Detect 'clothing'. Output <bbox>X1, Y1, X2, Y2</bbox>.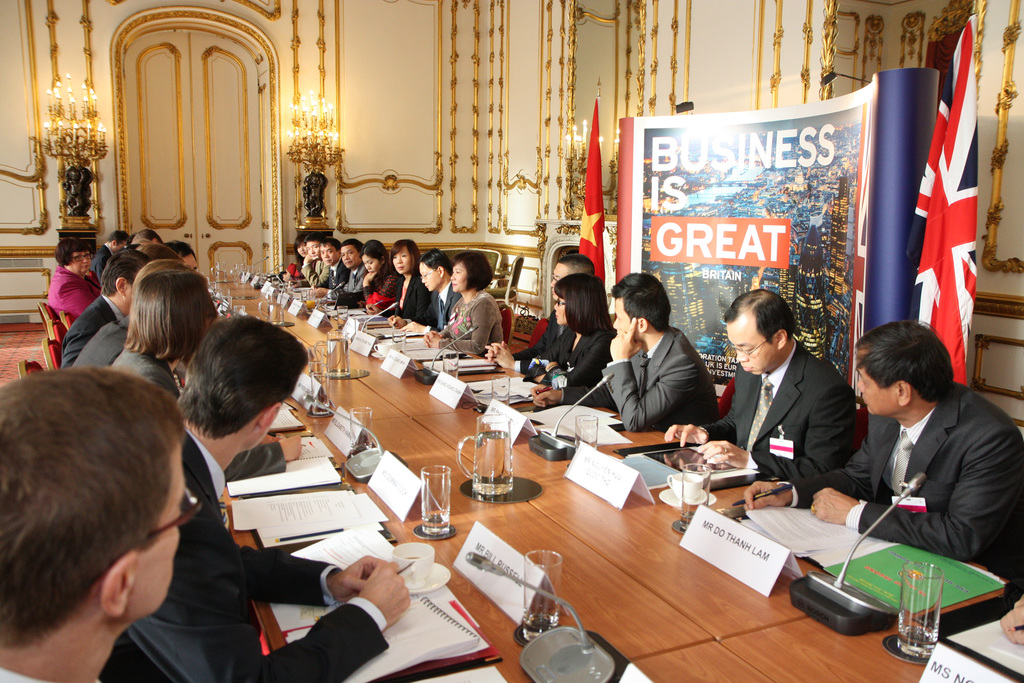
<bbox>302, 258, 321, 284</bbox>.
